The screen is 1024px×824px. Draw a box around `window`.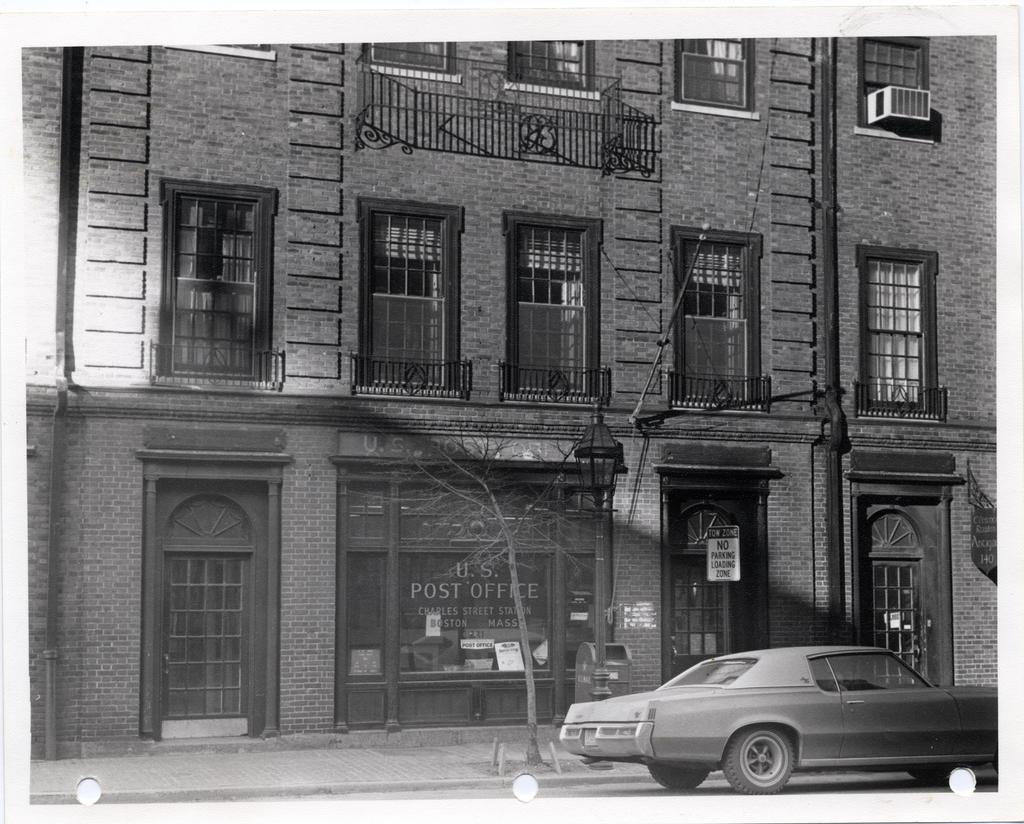
detection(152, 175, 280, 387).
